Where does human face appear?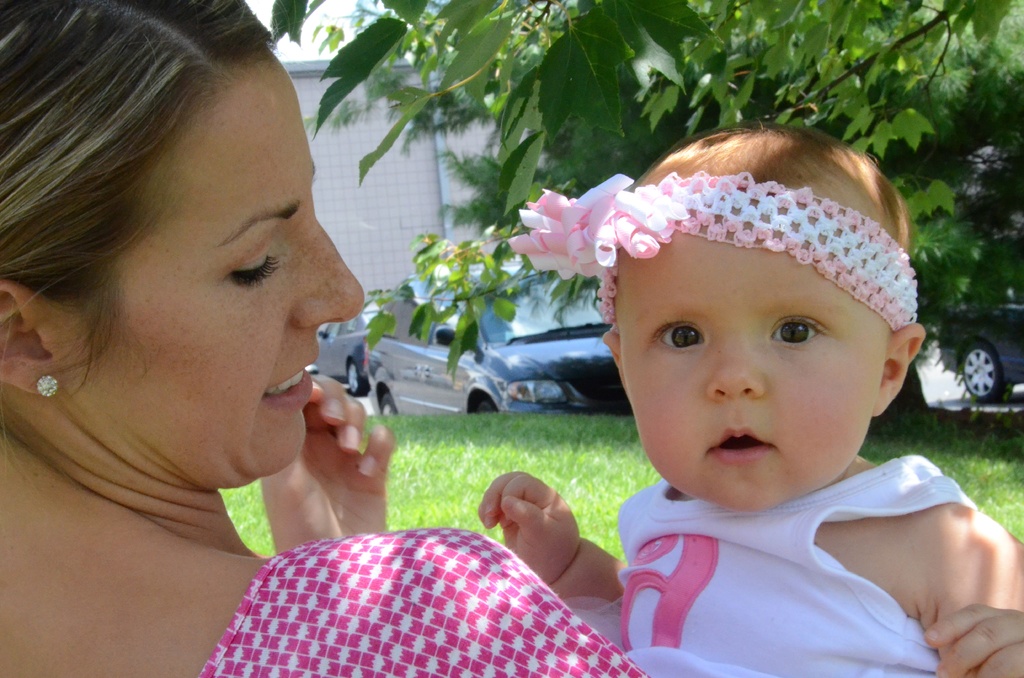
Appears at [left=613, top=232, right=894, bottom=516].
